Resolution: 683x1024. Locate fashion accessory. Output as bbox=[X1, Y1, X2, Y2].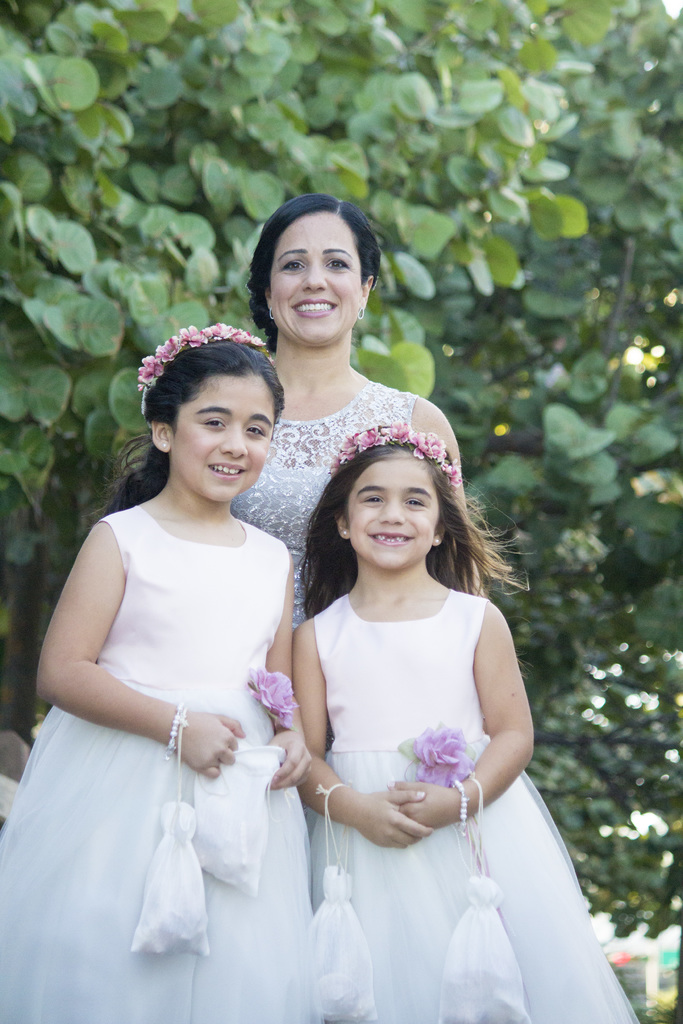
bbox=[169, 699, 179, 762].
